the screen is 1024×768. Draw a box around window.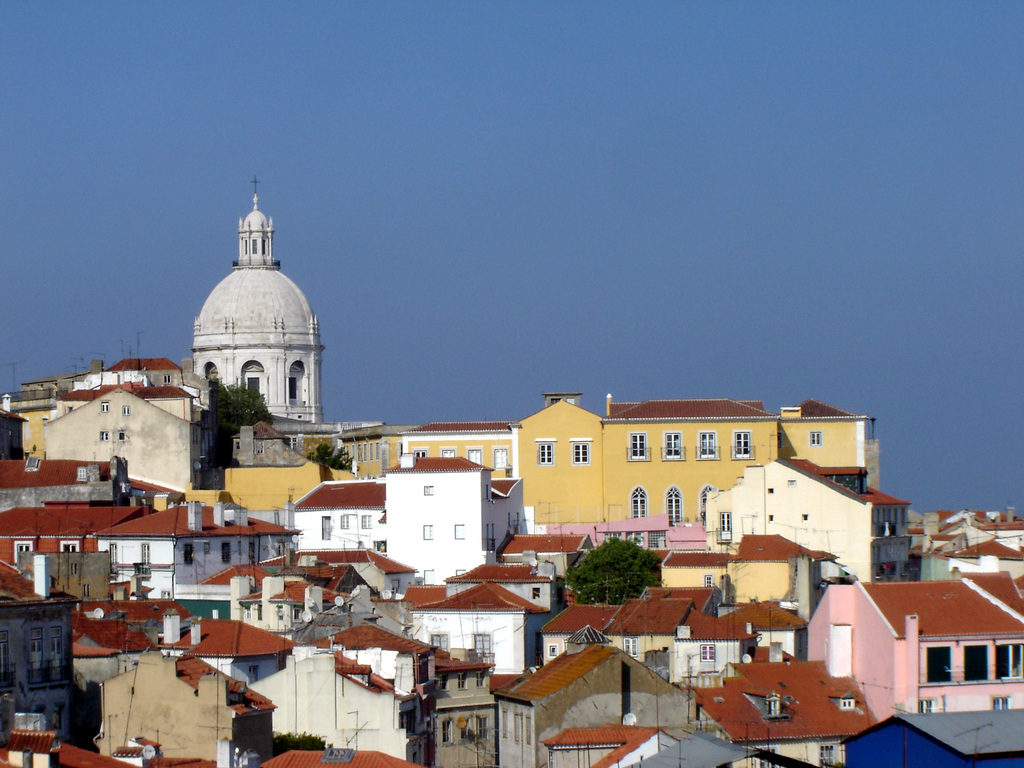
[538,444,553,466].
